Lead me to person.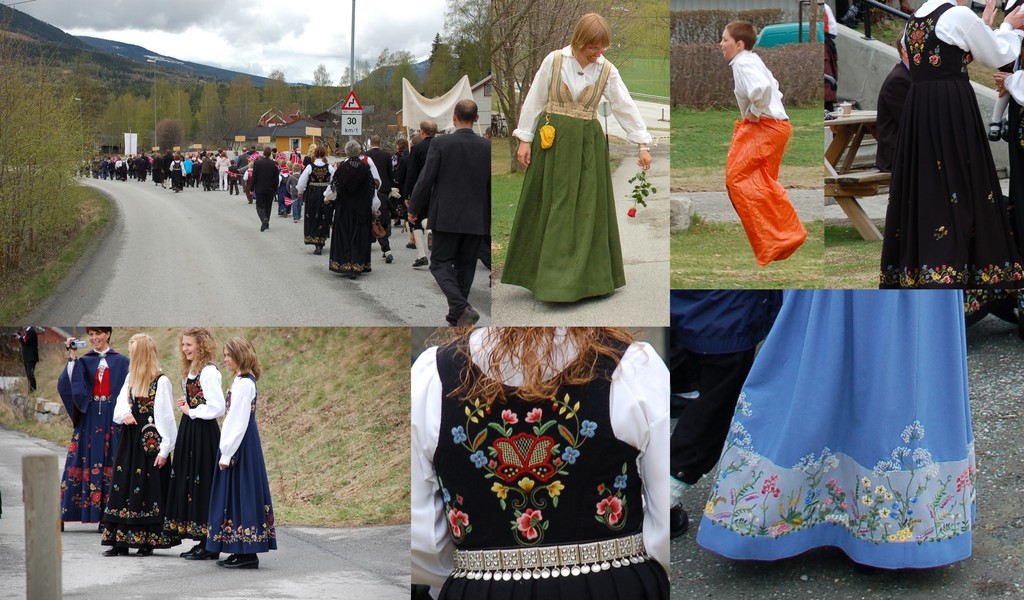
Lead to 878, 6, 1010, 308.
